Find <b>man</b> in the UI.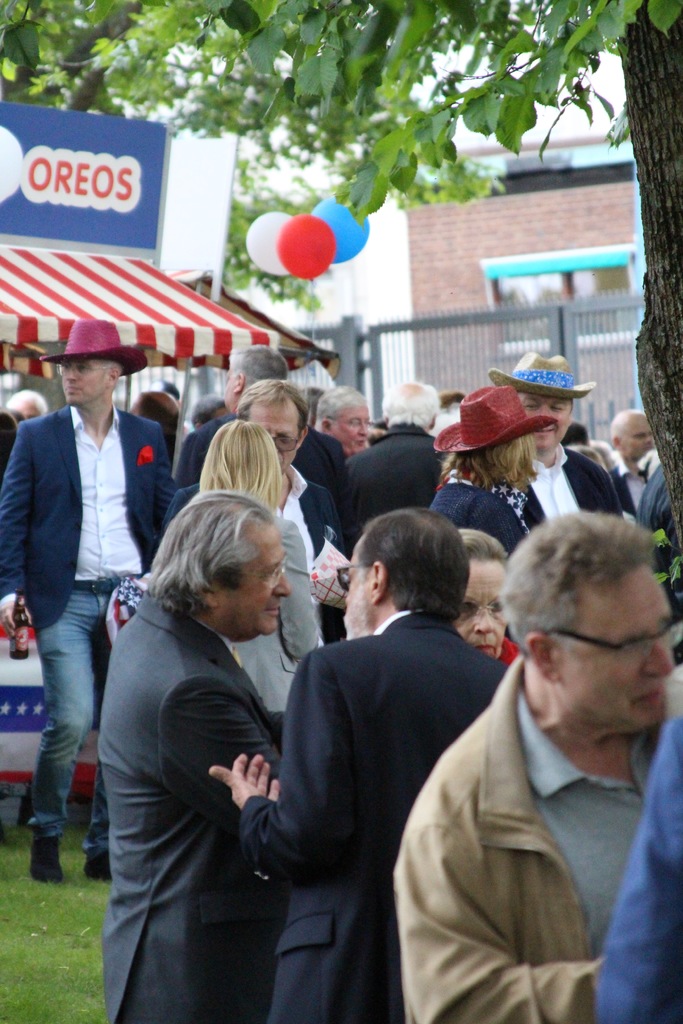
UI element at bbox=(340, 379, 457, 536).
